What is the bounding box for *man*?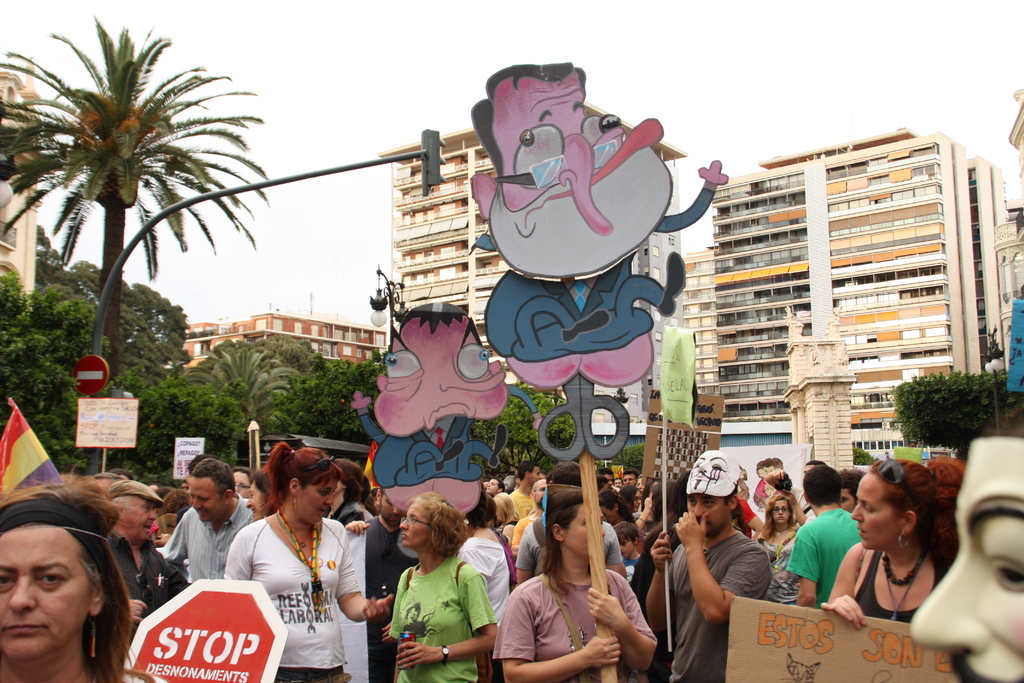
BBox(351, 300, 542, 509).
